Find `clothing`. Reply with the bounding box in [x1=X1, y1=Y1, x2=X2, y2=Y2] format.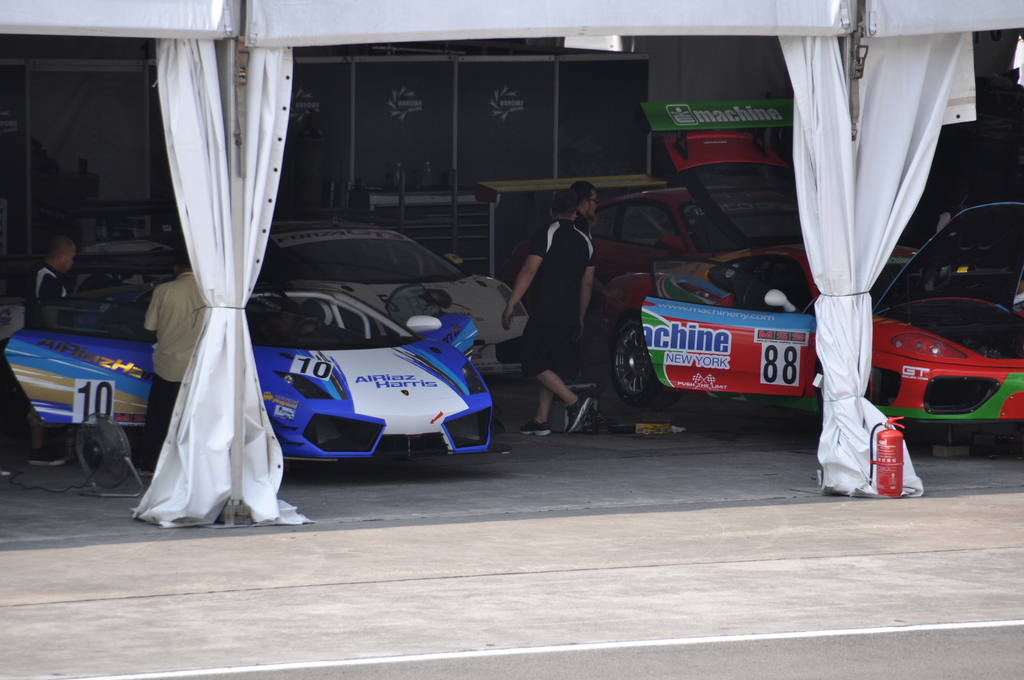
[x1=575, y1=213, x2=595, y2=242].
